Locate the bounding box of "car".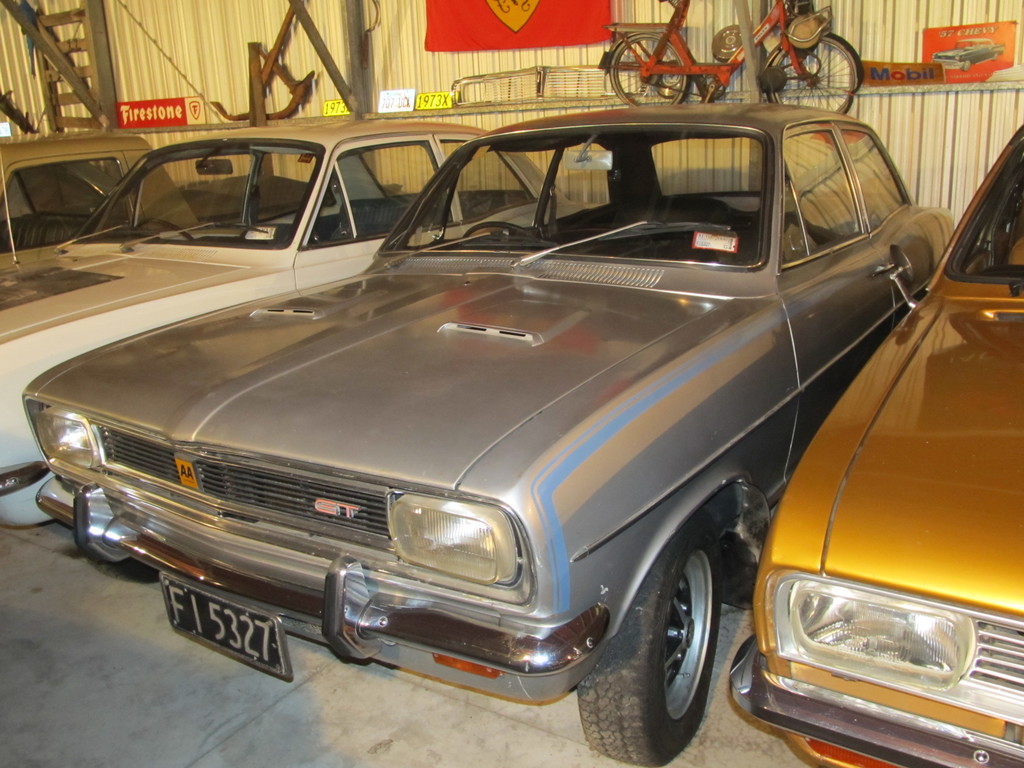
Bounding box: (725,125,1023,767).
